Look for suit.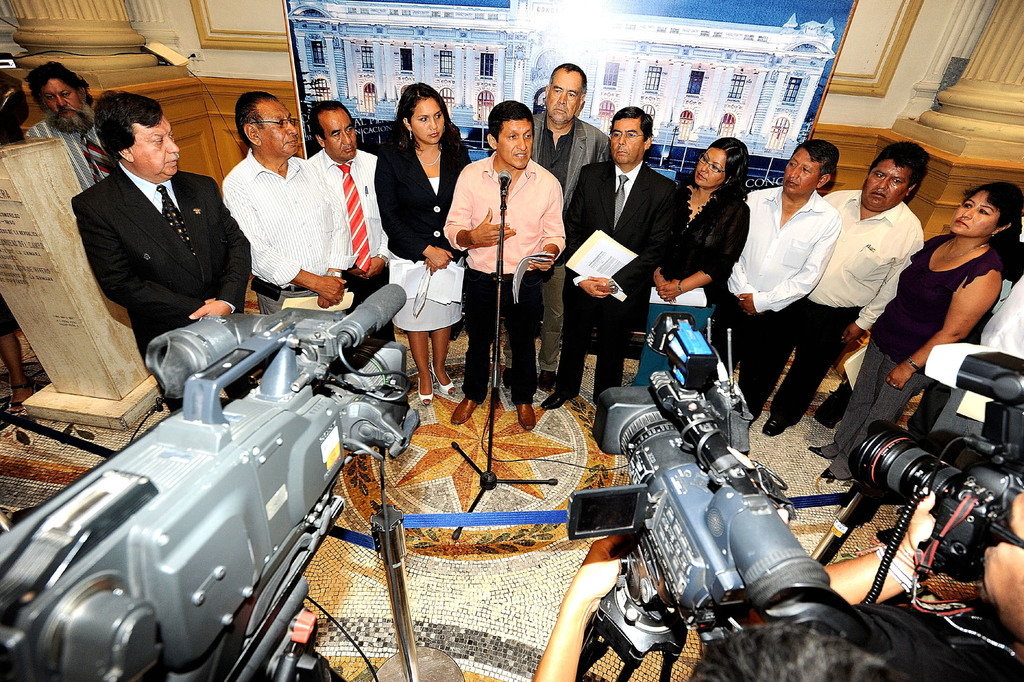
Found: x1=552 y1=159 x2=676 y2=398.
